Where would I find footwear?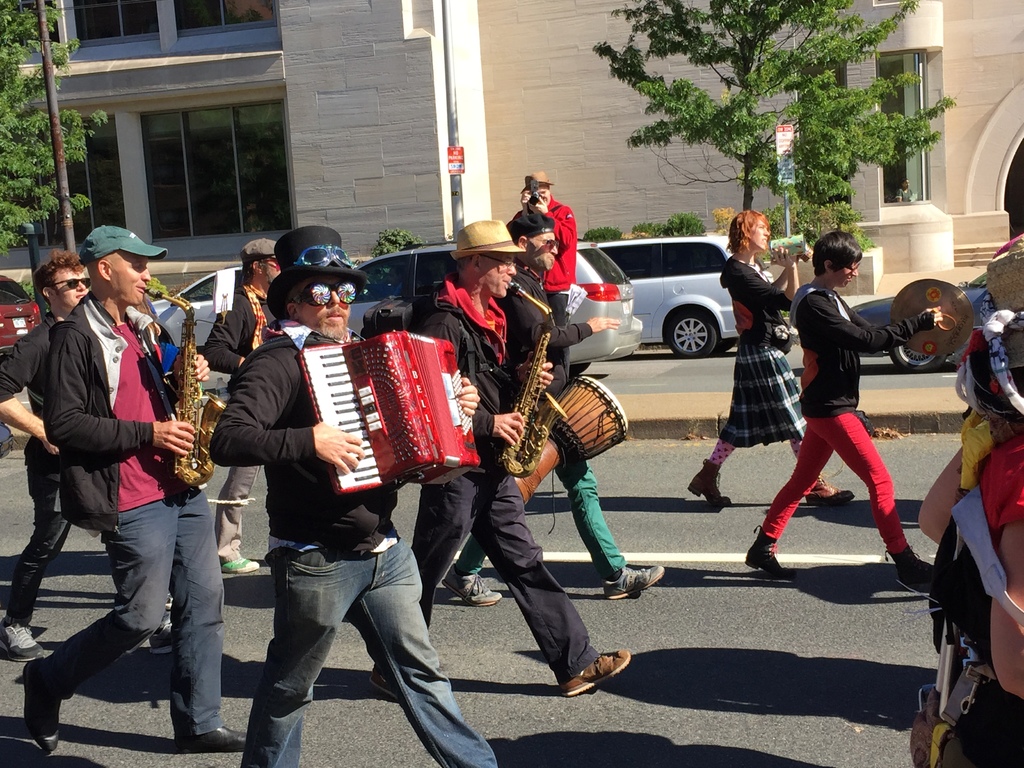
At left=14, top=657, right=65, bottom=750.
